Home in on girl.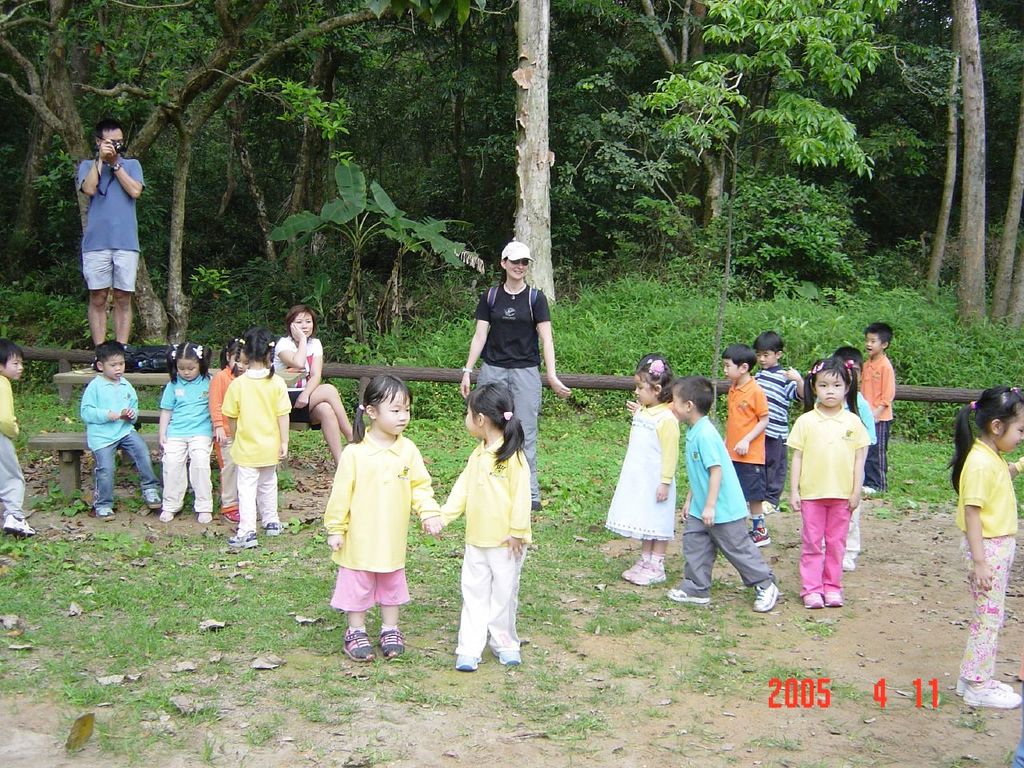
Homed in at left=155, top=340, right=218, bottom=528.
